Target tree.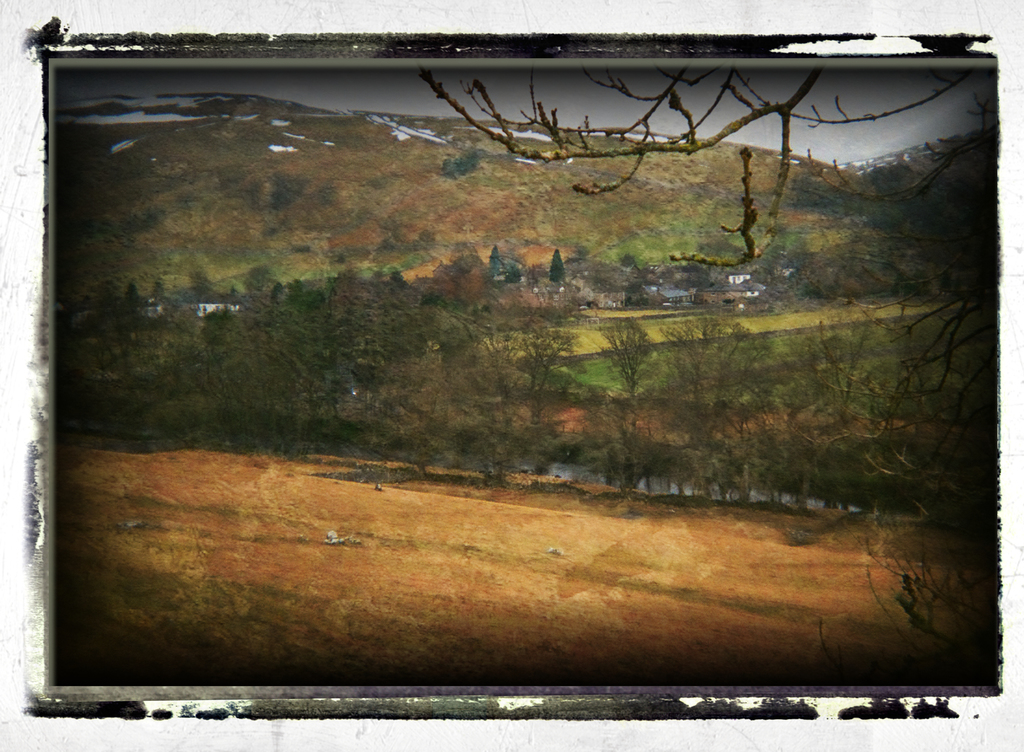
Target region: bbox=[662, 322, 803, 448].
